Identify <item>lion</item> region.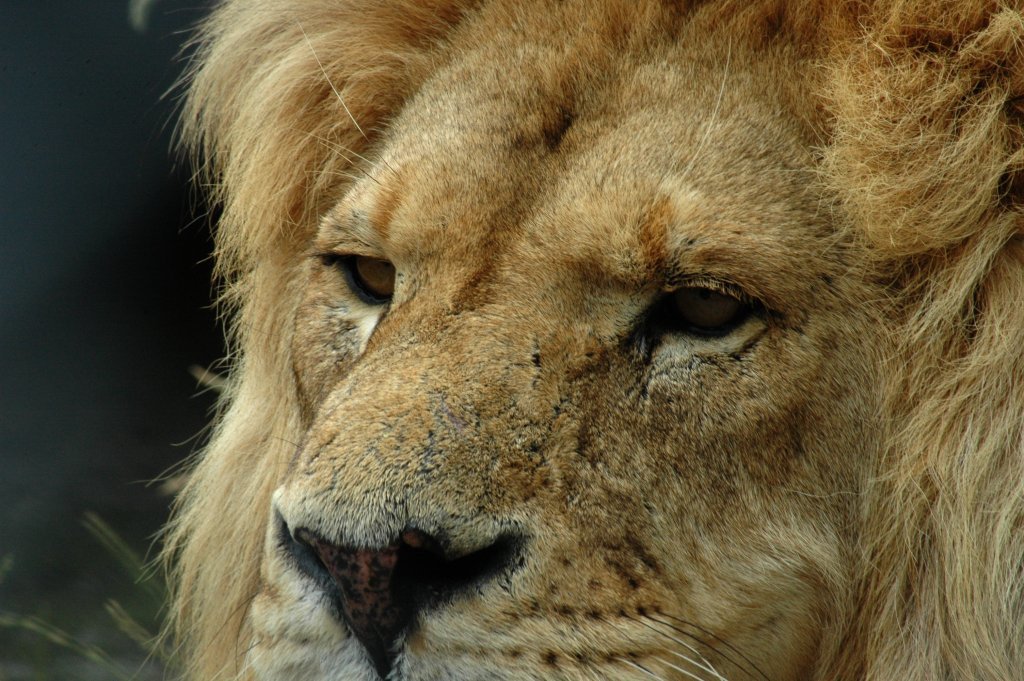
Region: (left=128, top=0, right=1023, bottom=680).
